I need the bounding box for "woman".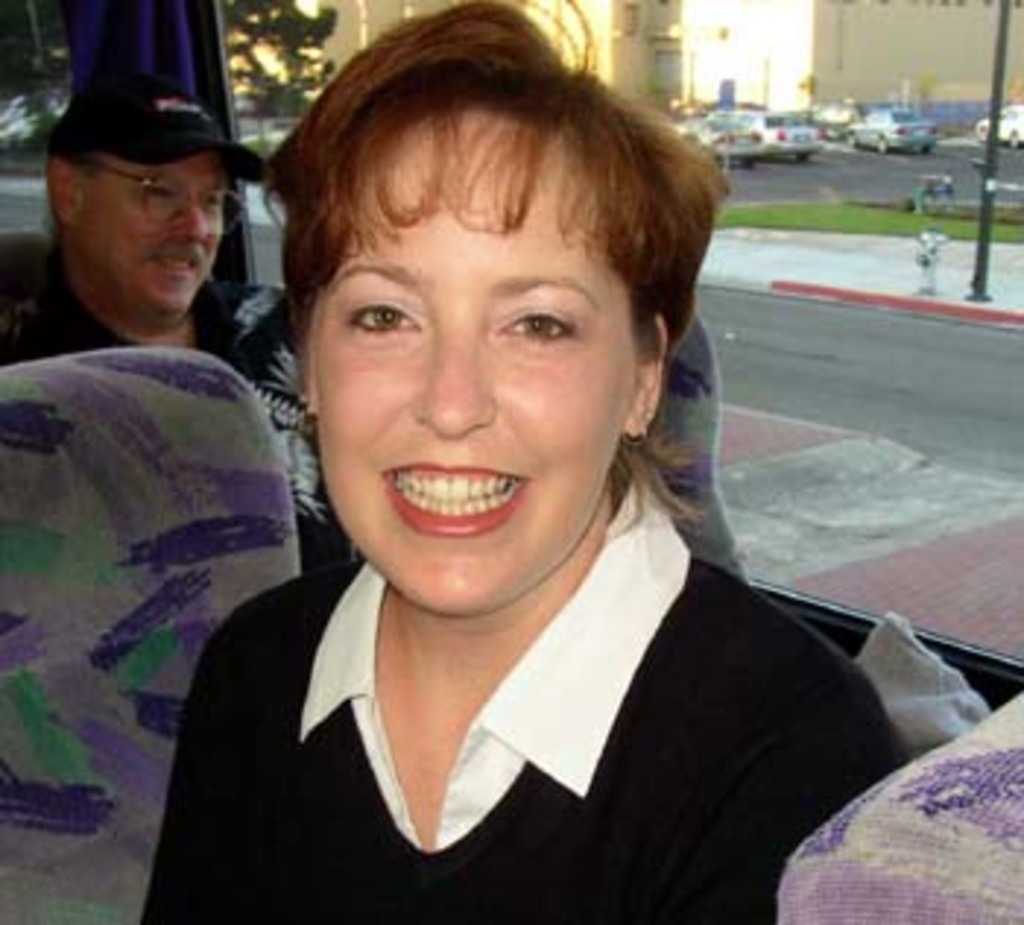
Here it is: <bbox>143, 9, 872, 916</bbox>.
